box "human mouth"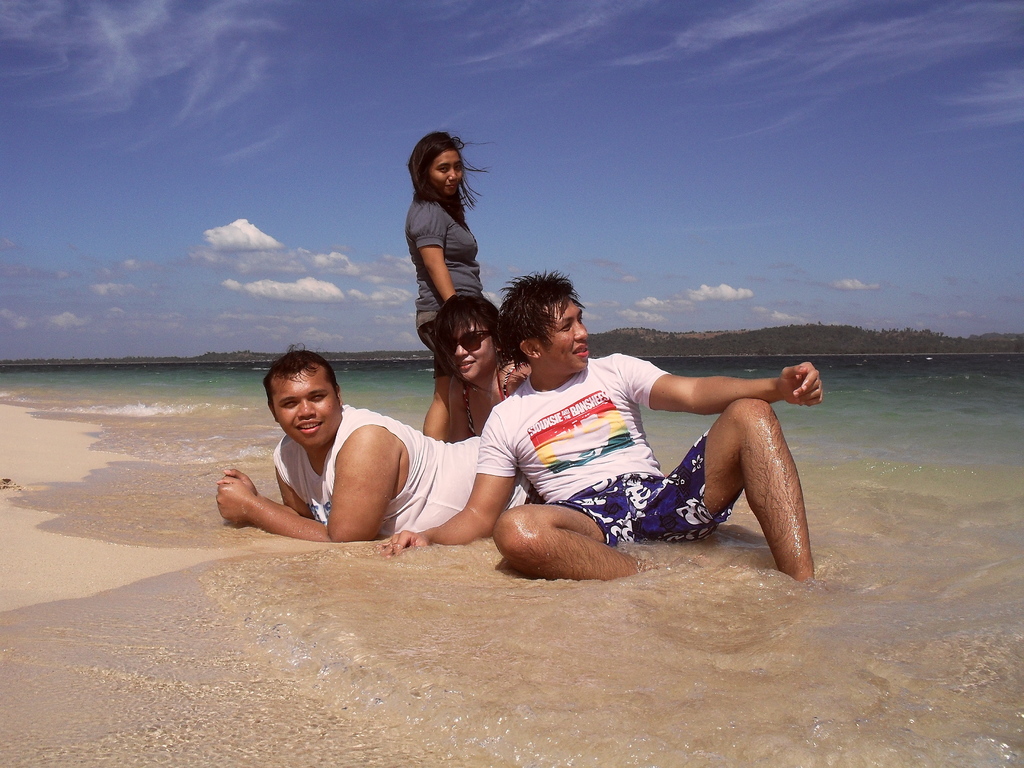
<bbox>567, 340, 591, 362</bbox>
